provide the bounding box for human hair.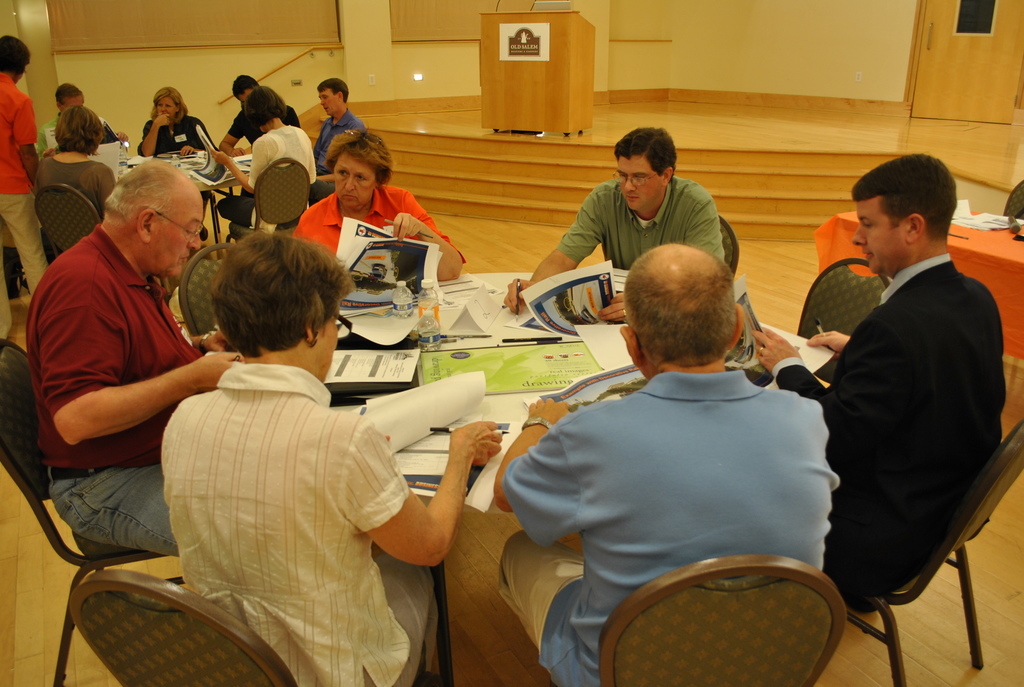
58, 110, 103, 152.
